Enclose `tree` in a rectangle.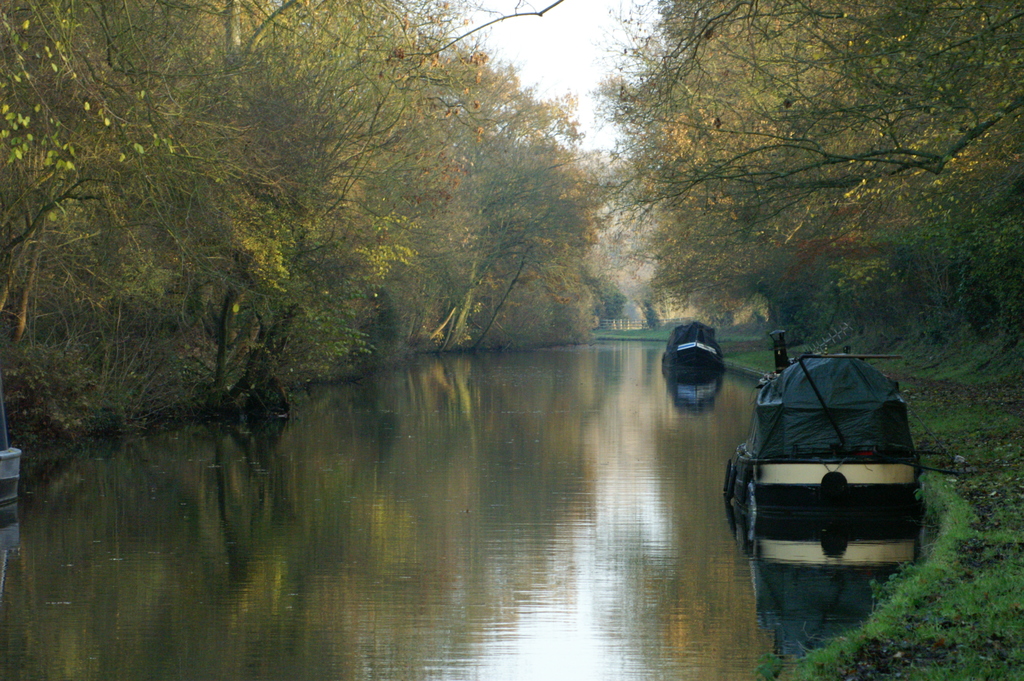
(x1=0, y1=0, x2=590, y2=444).
